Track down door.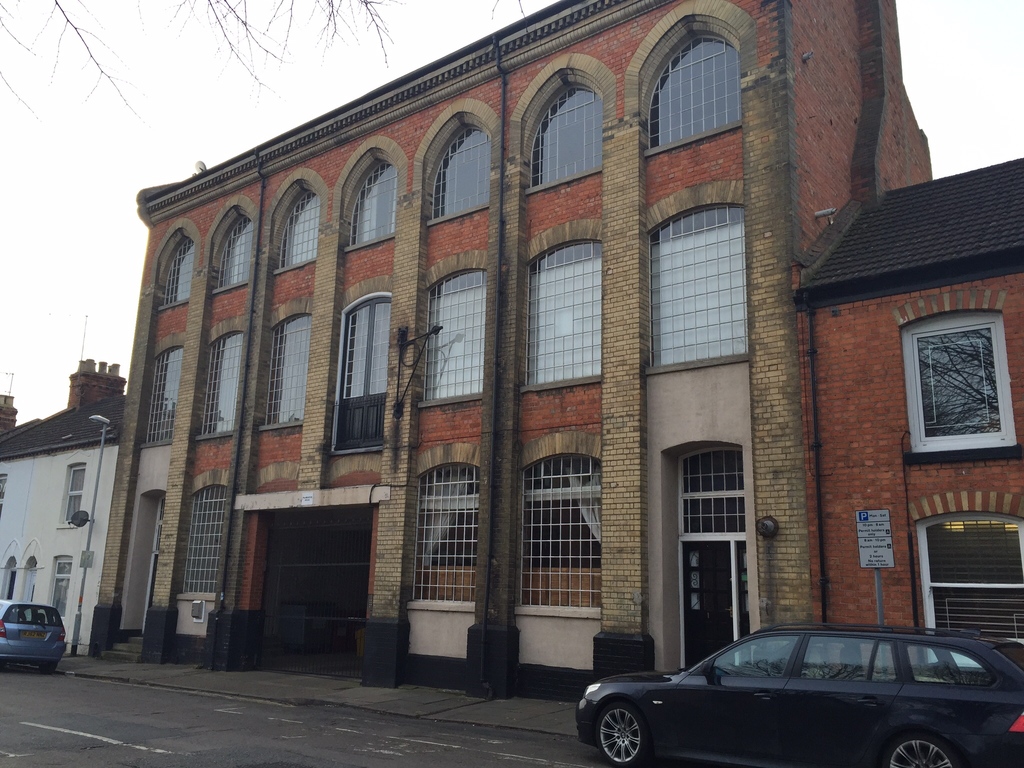
Tracked to [x1=682, y1=541, x2=732, y2=668].
